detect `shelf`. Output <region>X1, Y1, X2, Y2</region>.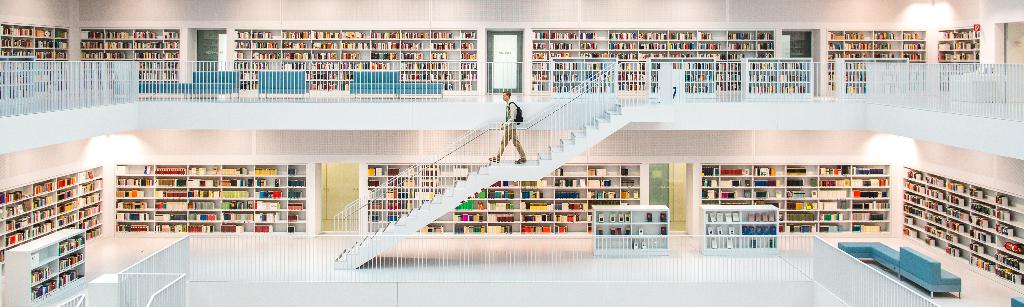
<region>161, 67, 180, 83</region>.
